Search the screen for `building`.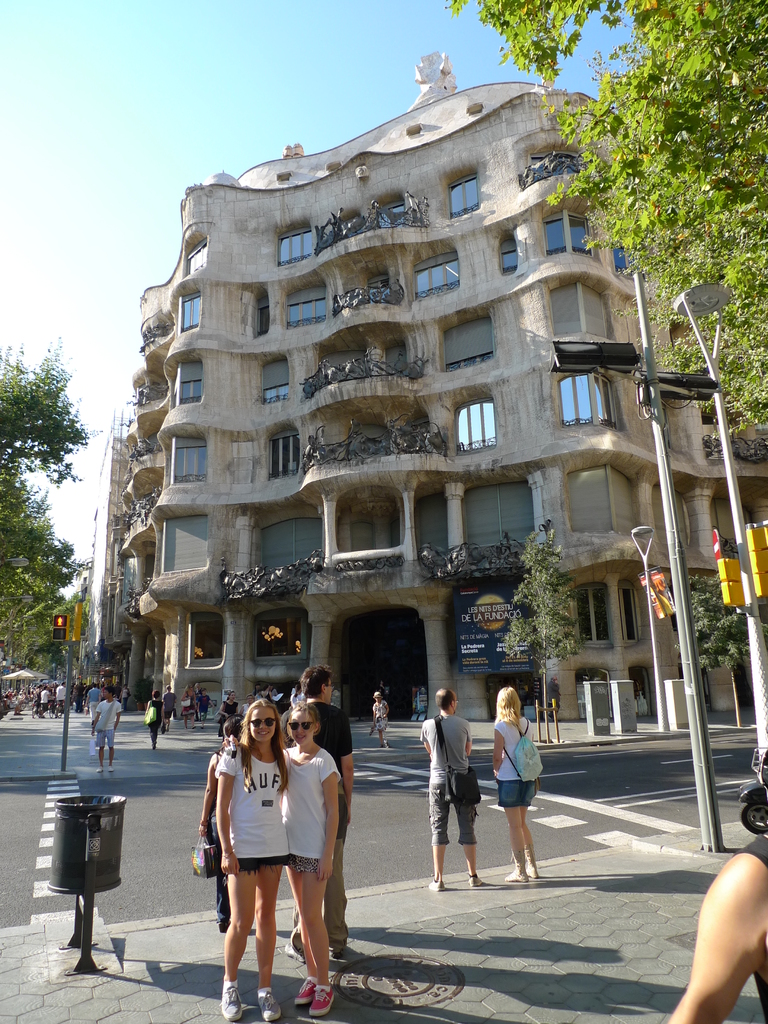
Found at select_region(95, 56, 767, 724).
